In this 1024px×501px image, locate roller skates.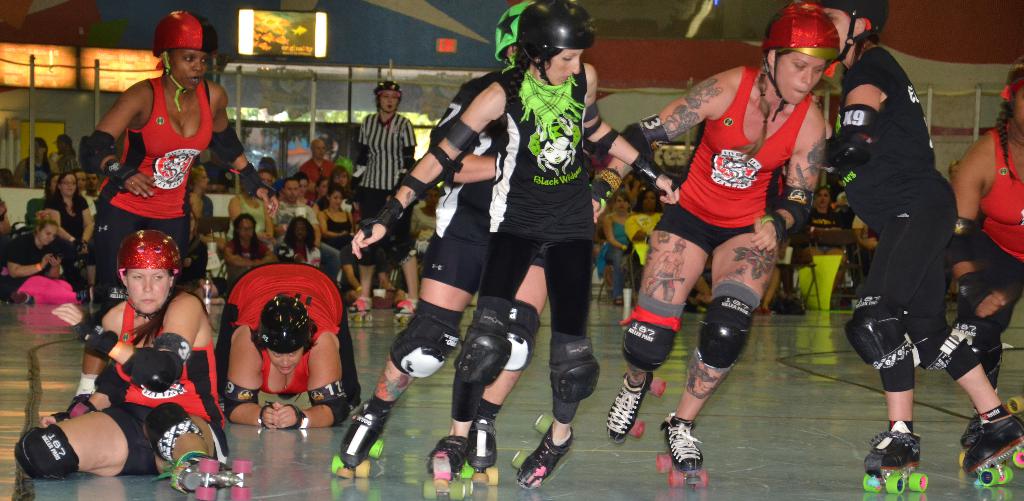
Bounding box: 511, 413, 575, 491.
